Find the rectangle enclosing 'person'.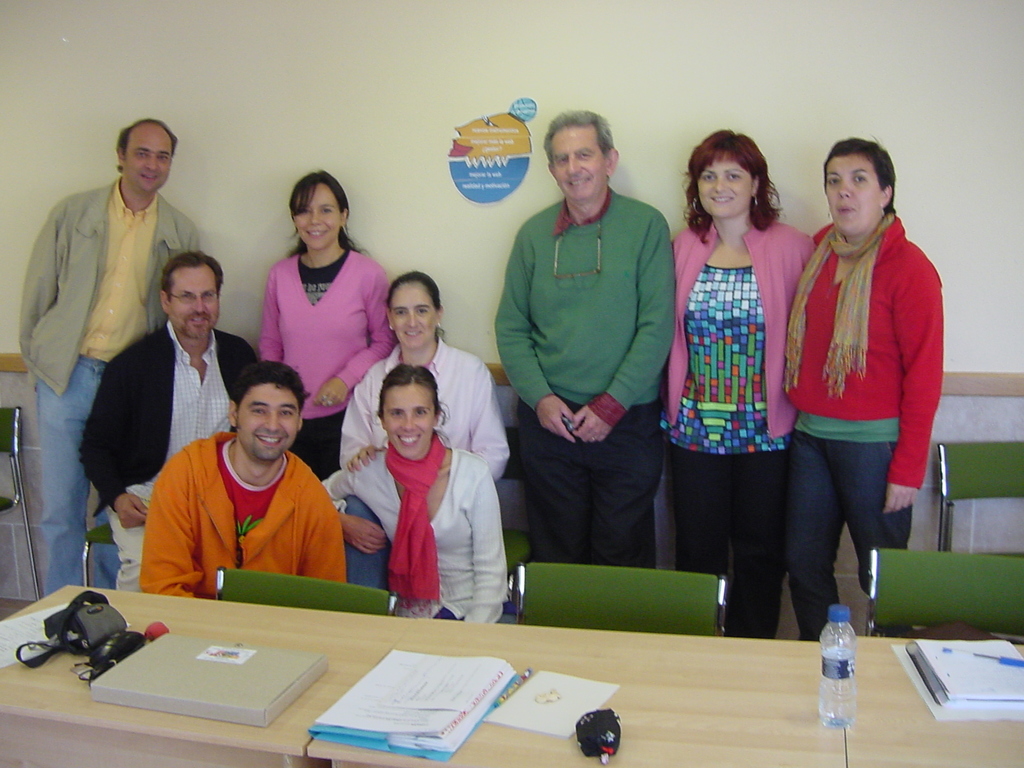
(x1=494, y1=109, x2=679, y2=575).
